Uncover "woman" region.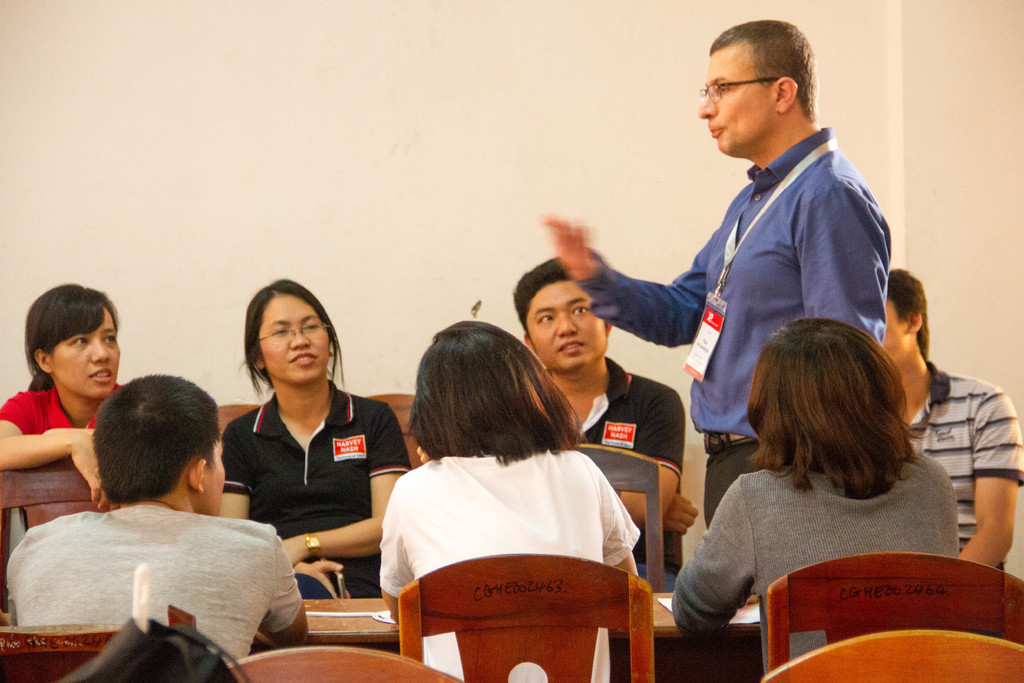
Uncovered: 376, 318, 645, 682.
